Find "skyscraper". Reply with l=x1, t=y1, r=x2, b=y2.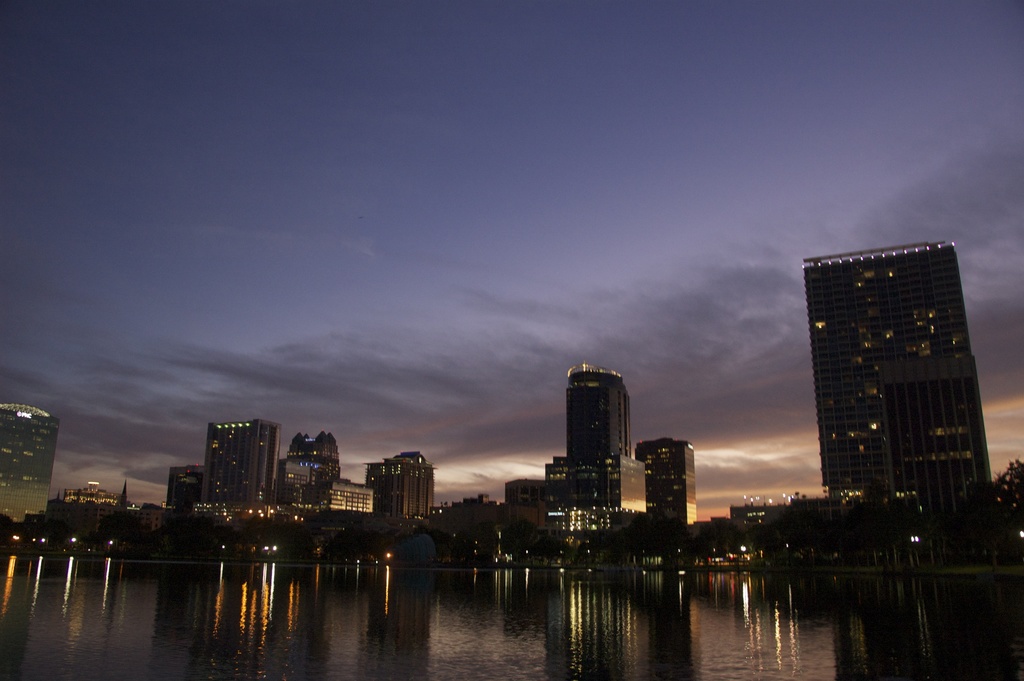
l=636, t=438, r=691, b=521.
